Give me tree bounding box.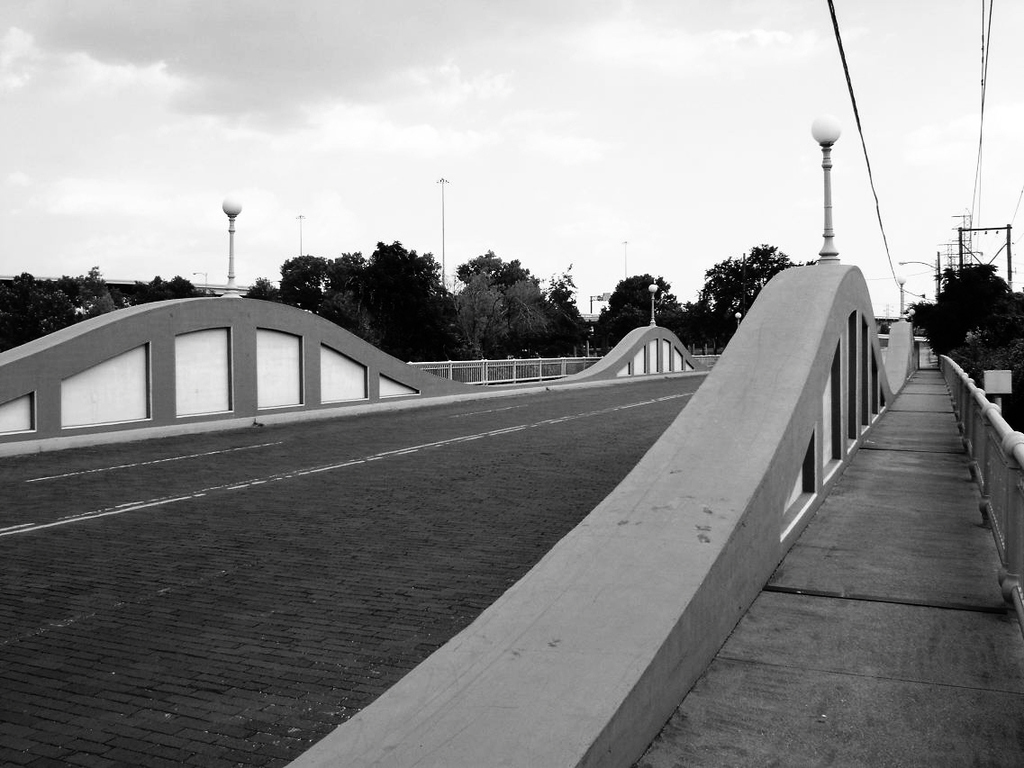
(x1=243, y1=249, x2=324, y2=329).
